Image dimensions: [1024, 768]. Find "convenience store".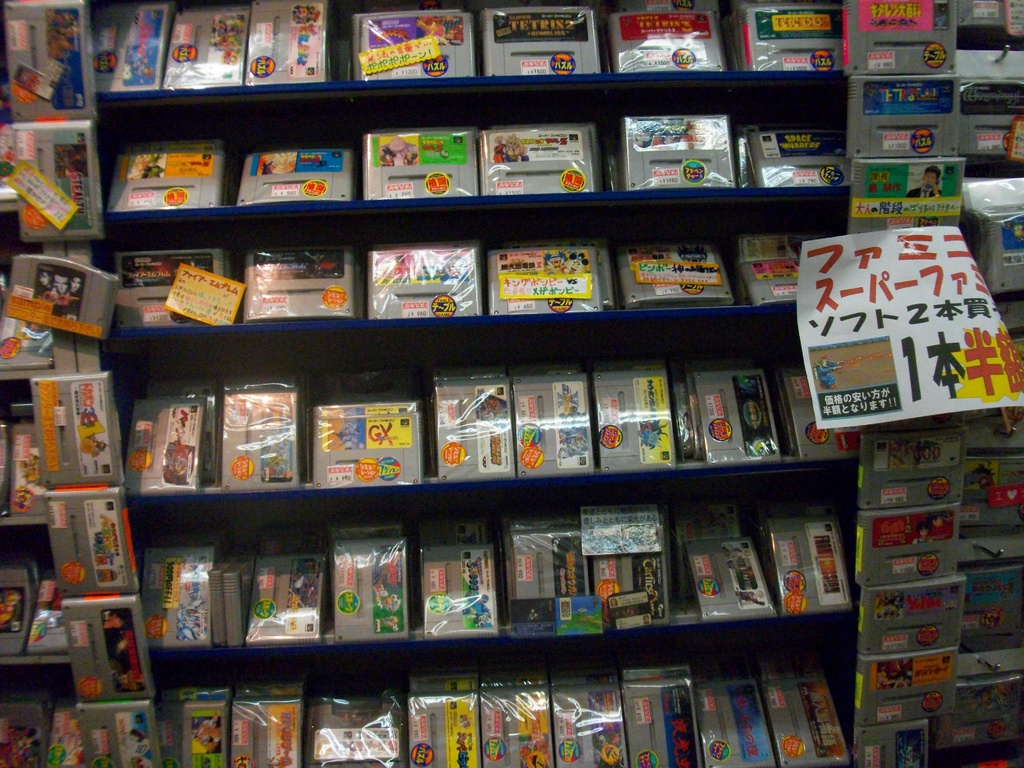
[left=0, top=13, right=1011, bottom=767].
